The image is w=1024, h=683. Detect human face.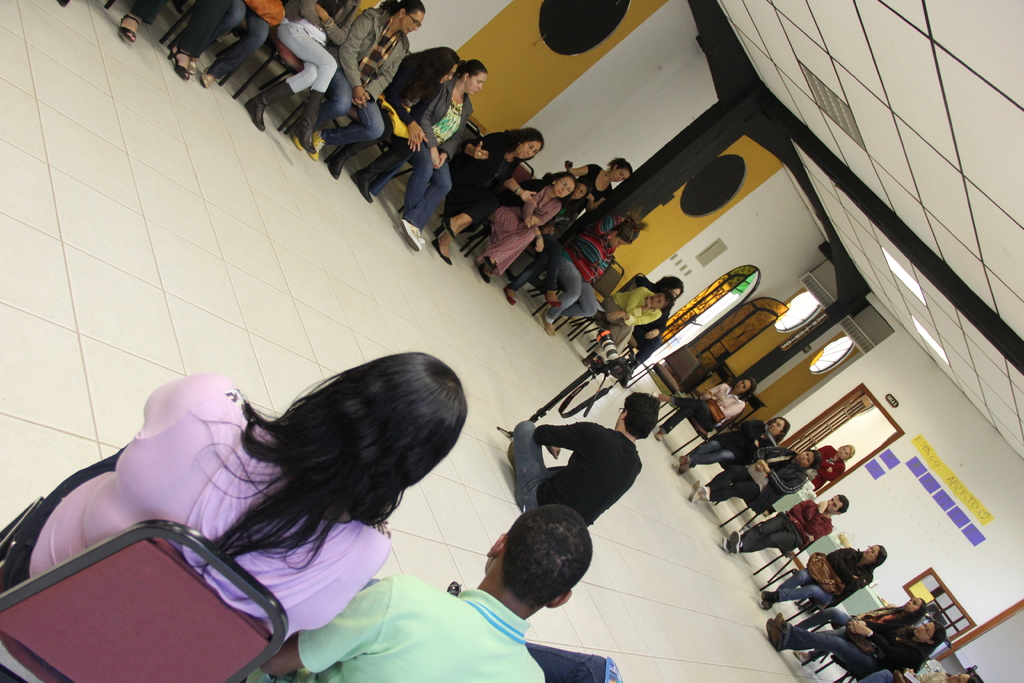
Detection: Rect(735, 381, 750, 393).
